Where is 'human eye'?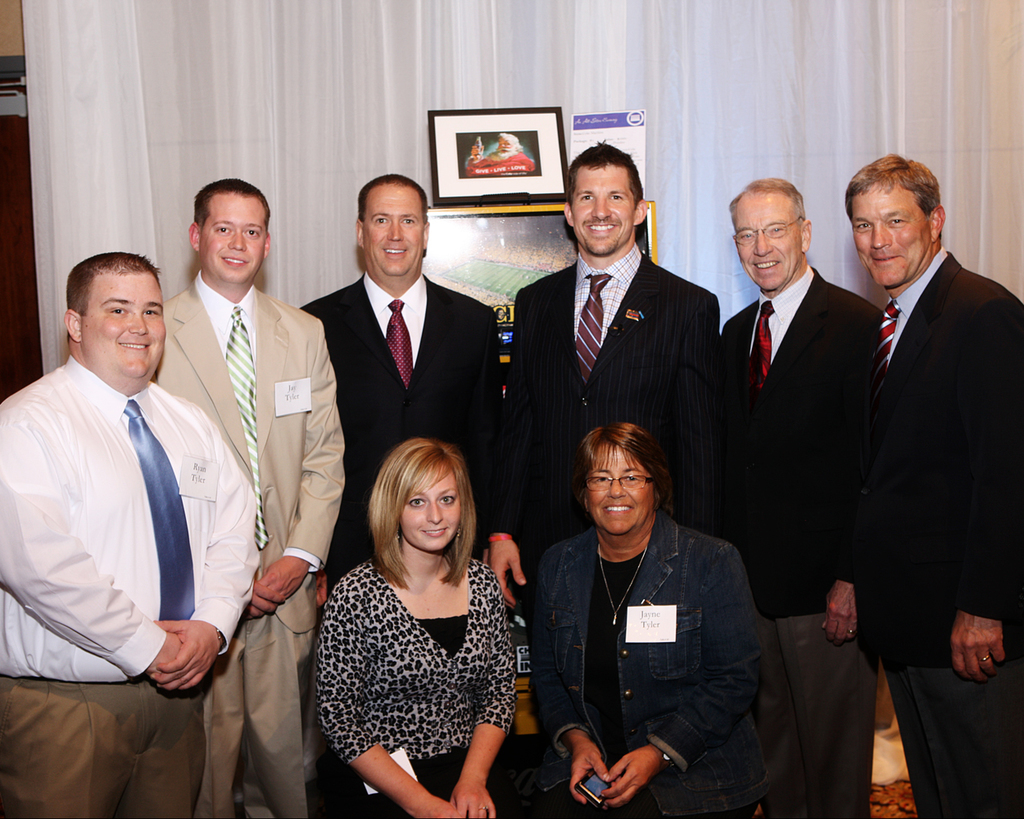
437:493:453:505.
